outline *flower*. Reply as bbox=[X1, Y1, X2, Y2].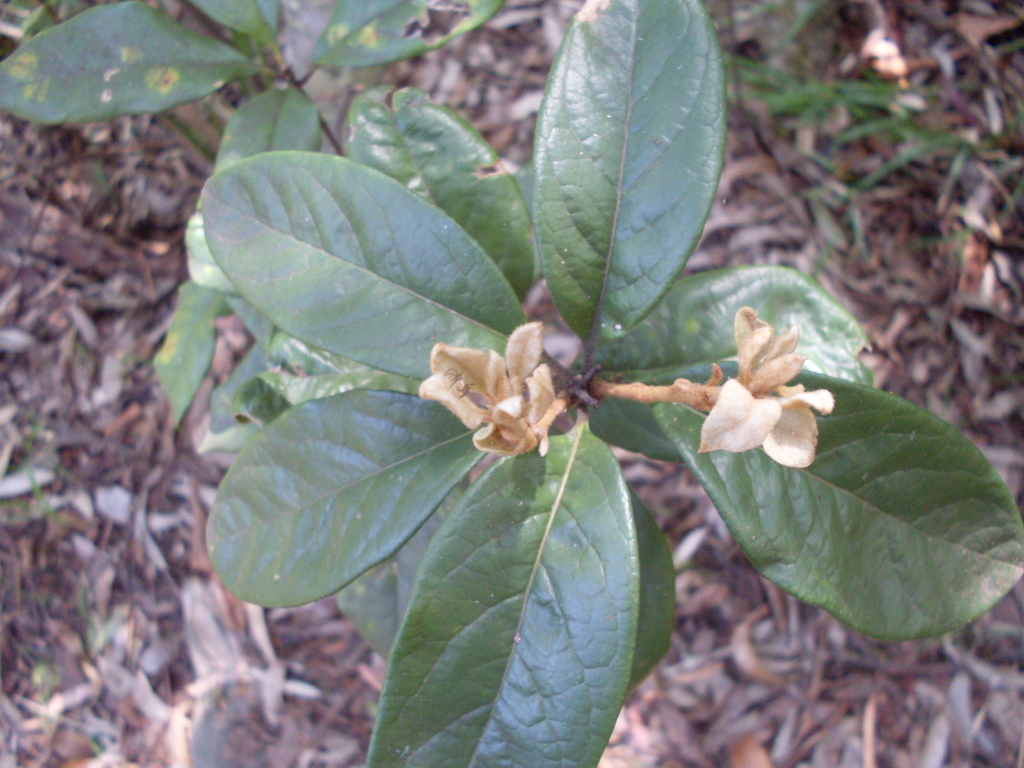
bbox=[673, 293, 835, 479].
